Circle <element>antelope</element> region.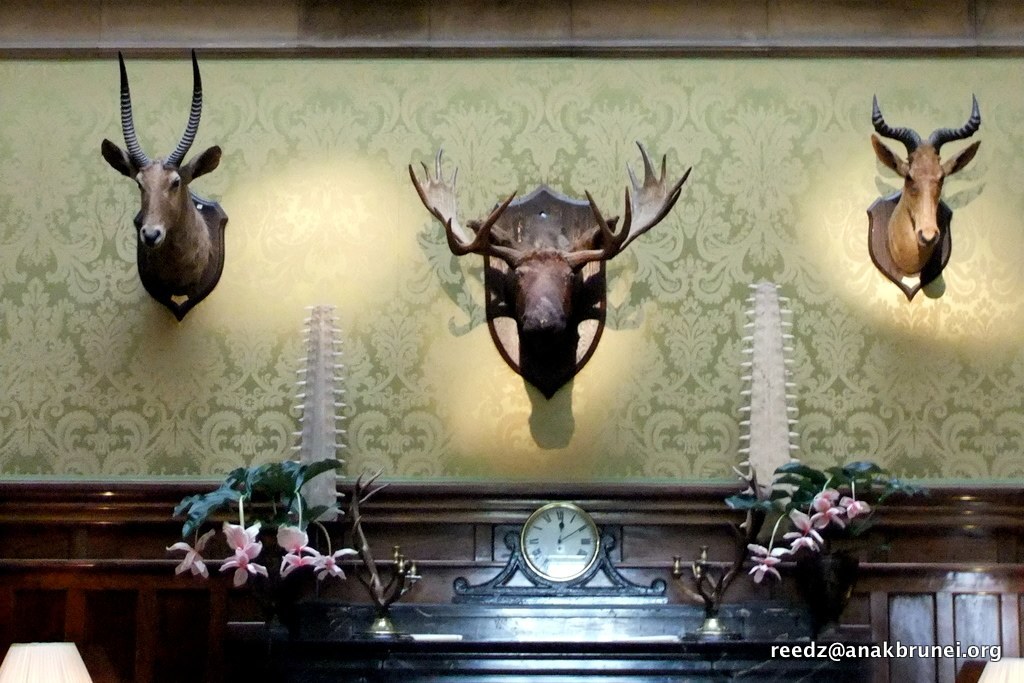
Region: (left=871, top=91, right=981, bottom=271).
